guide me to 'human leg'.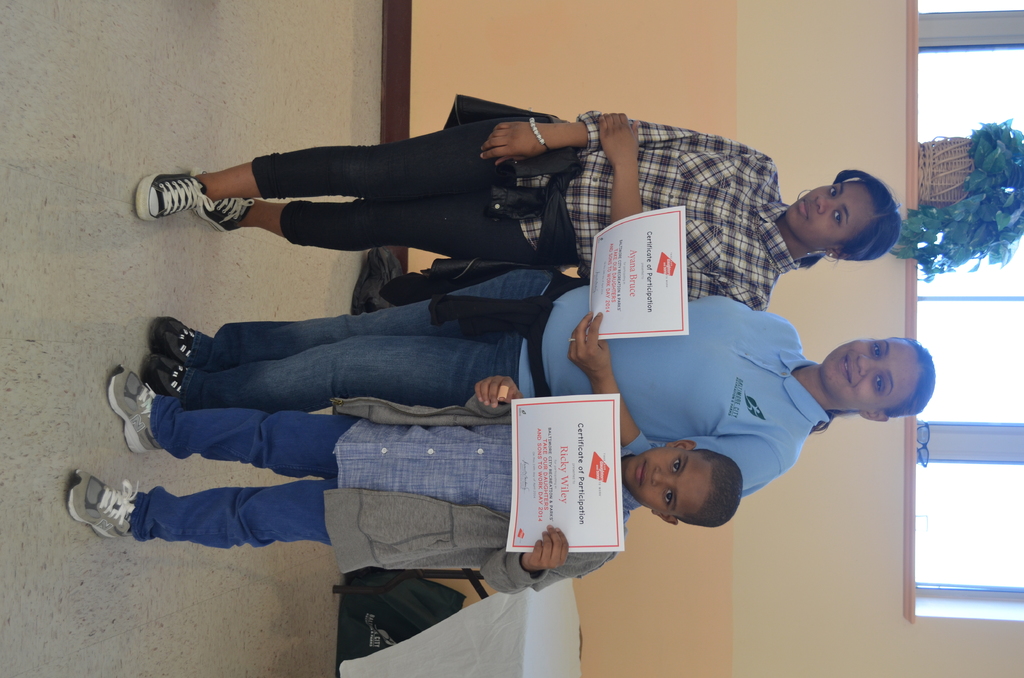
Guidance: detection(67, 467, 333, 547).
